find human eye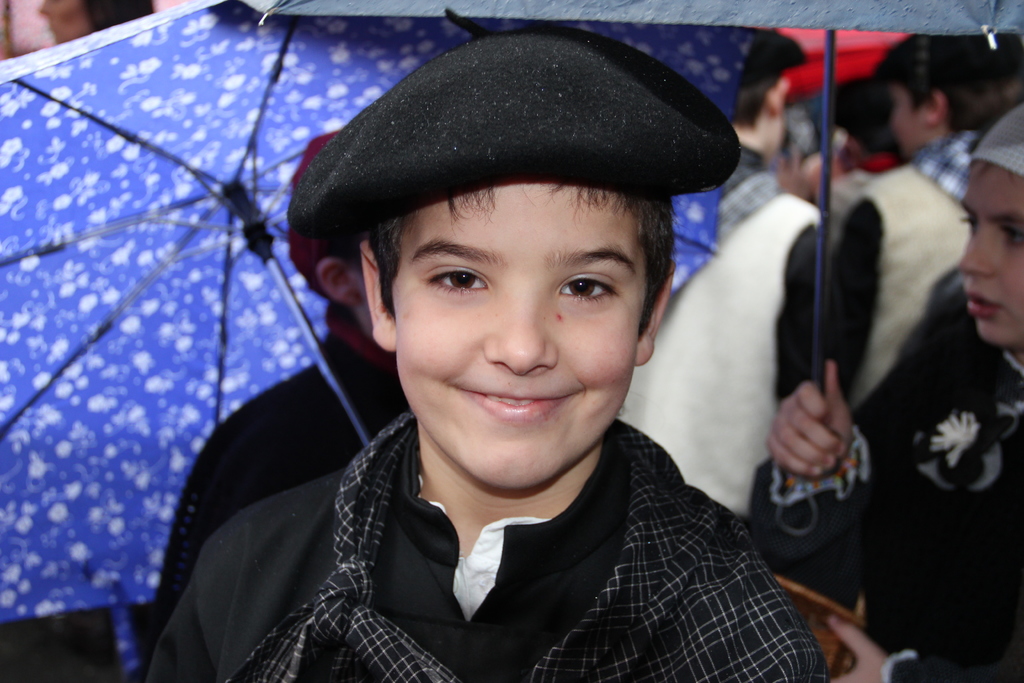
left=557, top=271, right=621, bottom=300
